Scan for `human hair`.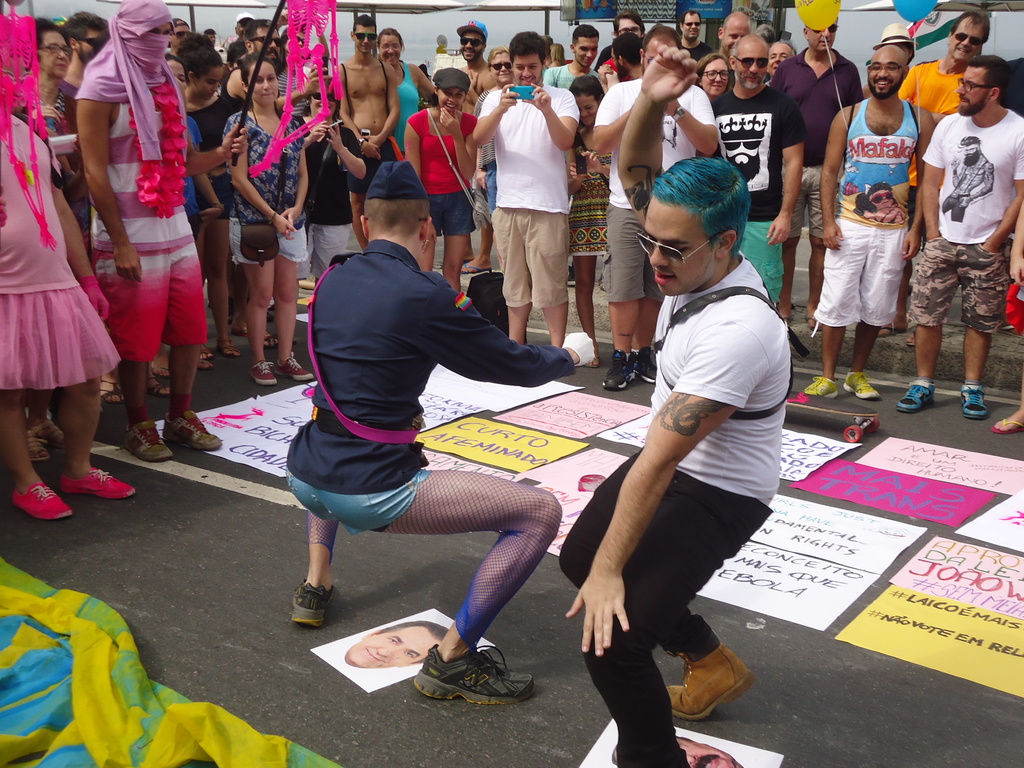
Scan result: pyautogui.locateOnScreen(183, 43, 225, 77).
